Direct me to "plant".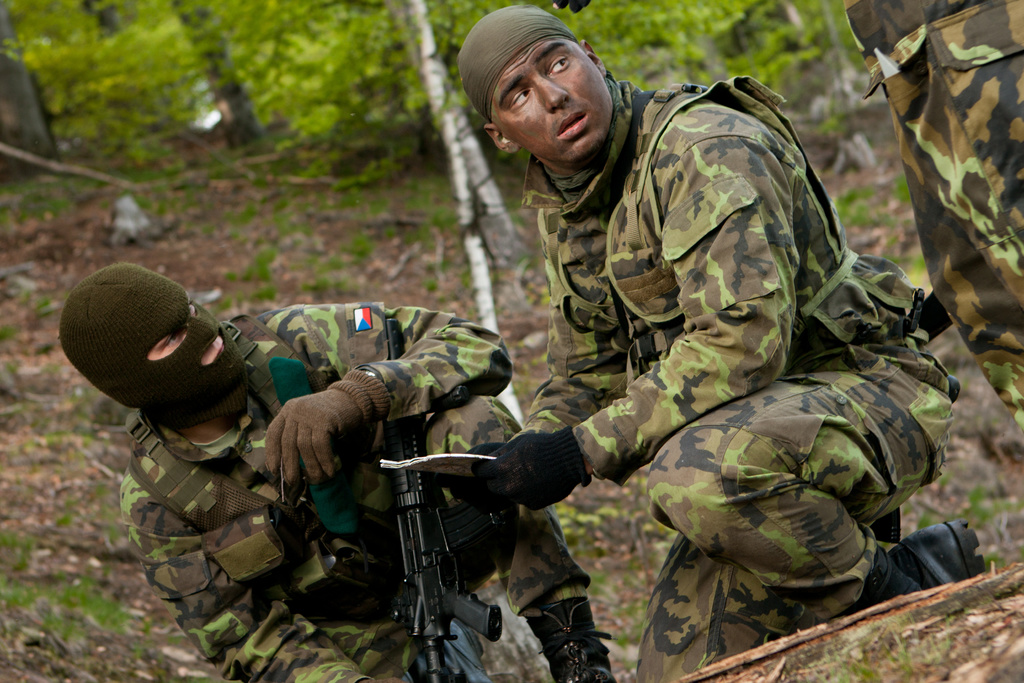
Direction: bbox=[818, 97, 861, 146].
